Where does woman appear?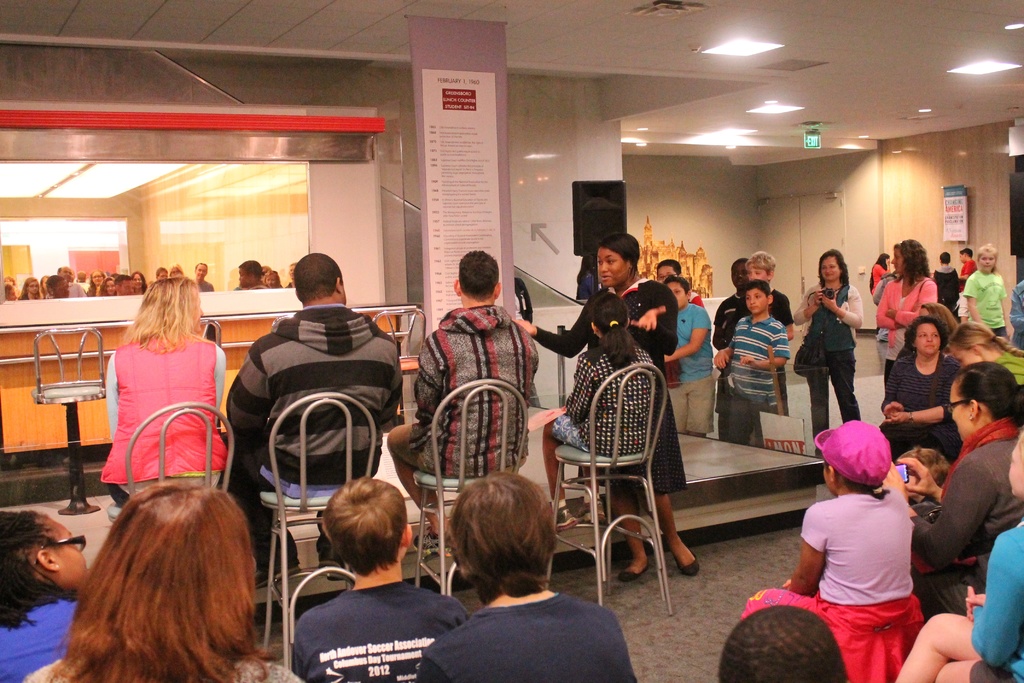
Appears at bbox(872, 235, 942, 386).
